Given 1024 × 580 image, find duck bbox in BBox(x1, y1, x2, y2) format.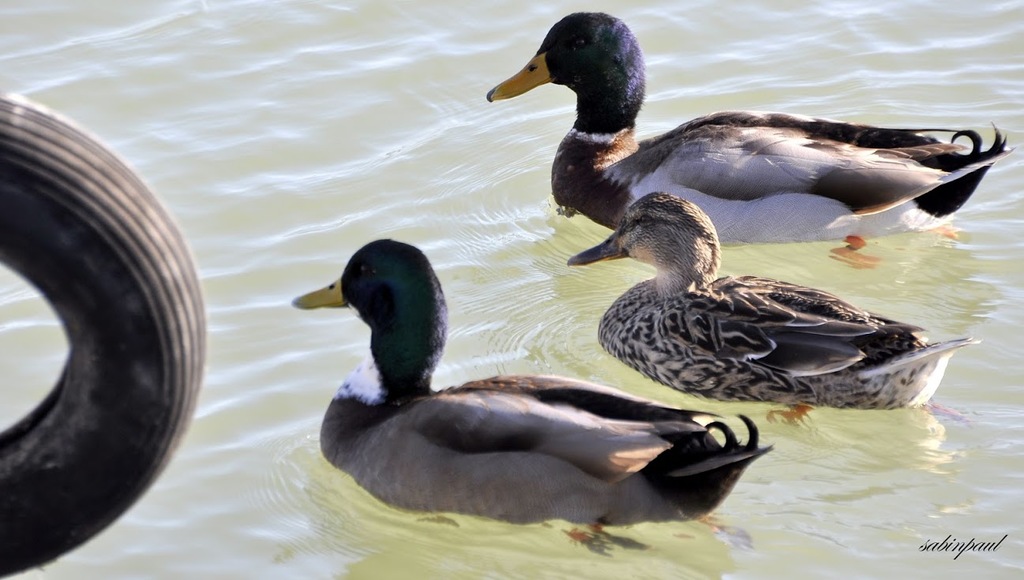
BBox(484, 21, 1010, 258).
